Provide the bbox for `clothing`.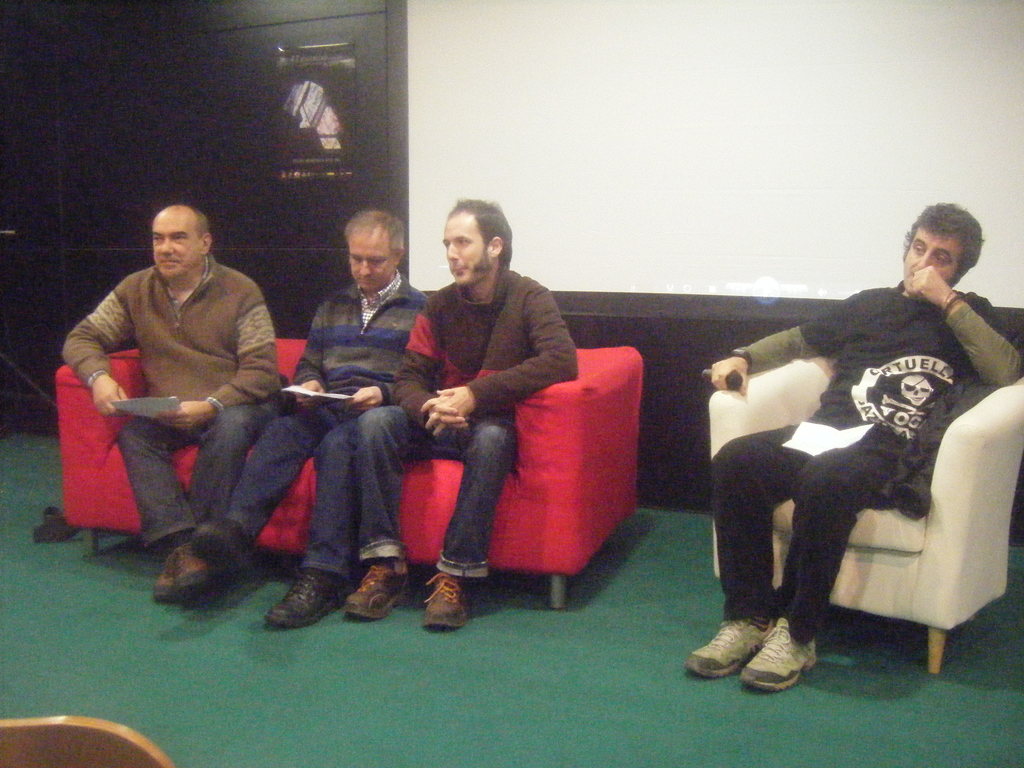
[345,257,578,582].
